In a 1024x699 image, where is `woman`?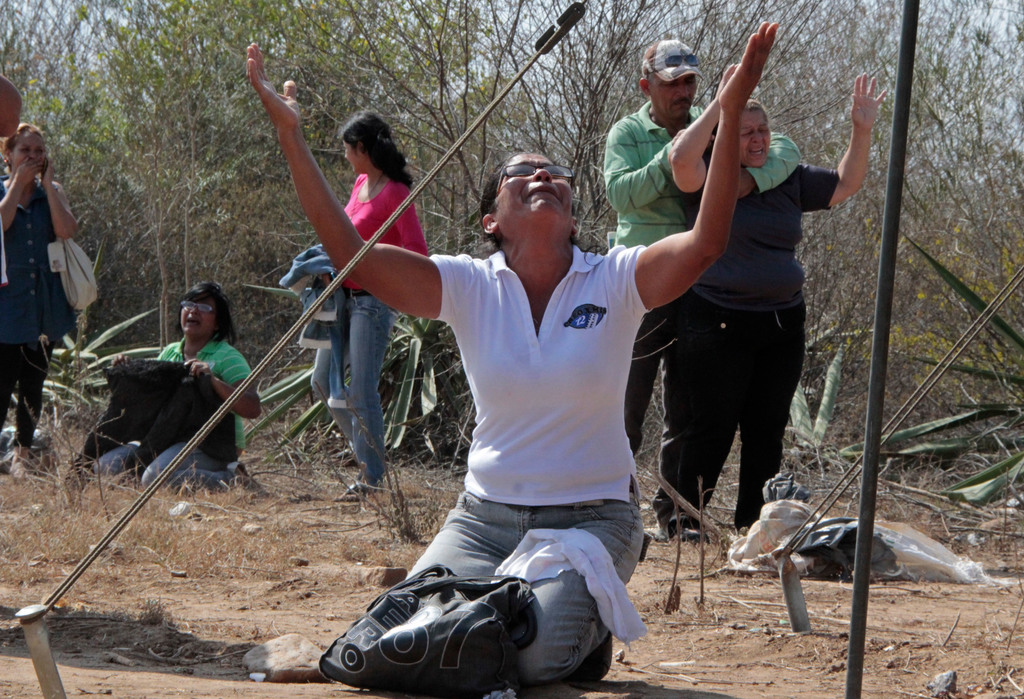
pyautogui.locateOnScreen(309, 106, 425, 496).
